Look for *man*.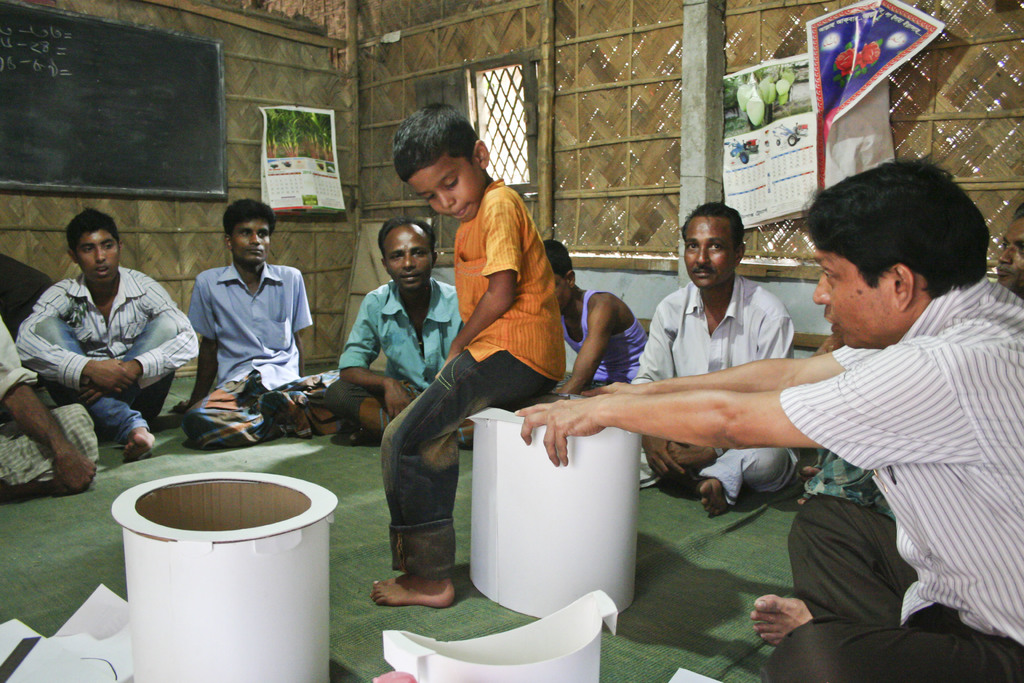
Found: bbox=(506, 150, 1023, 682).
